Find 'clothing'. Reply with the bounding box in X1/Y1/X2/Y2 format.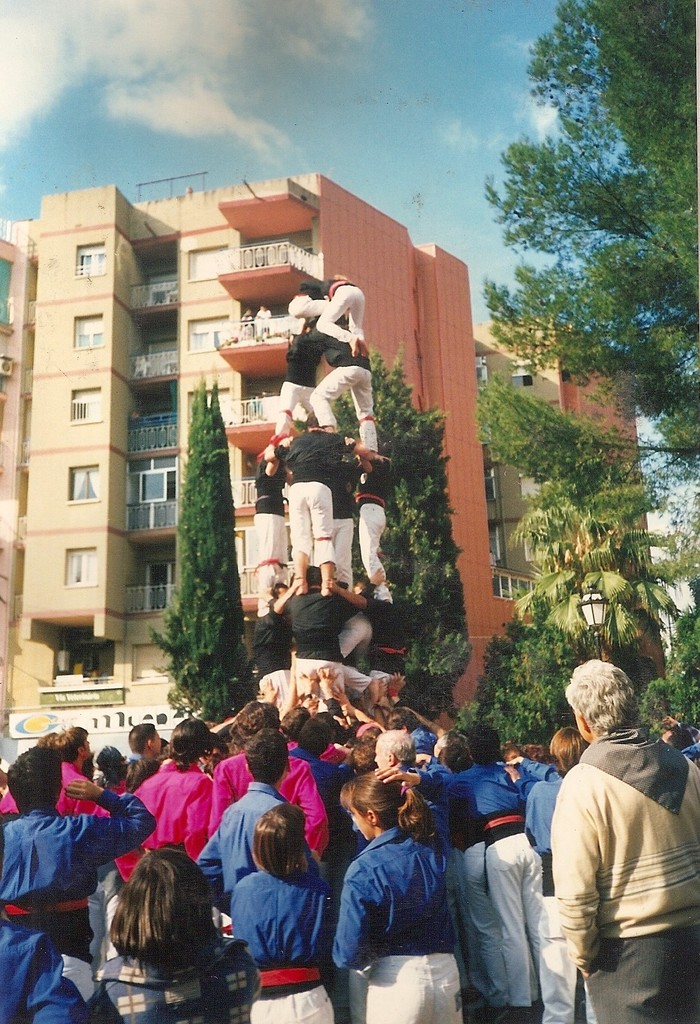
270/330/320/431.
